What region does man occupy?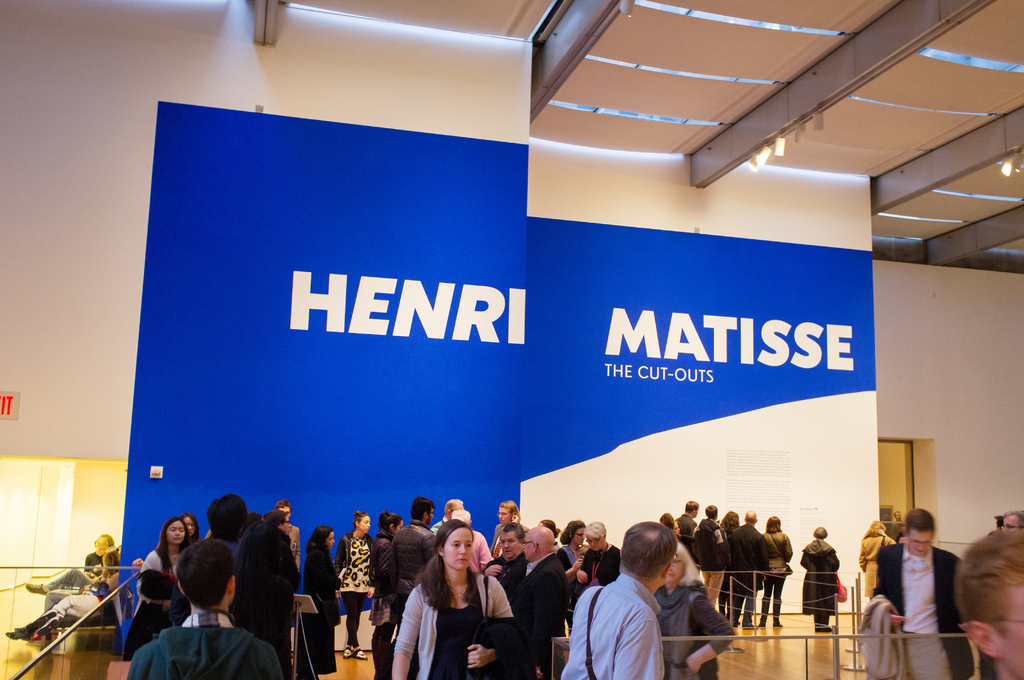
region(677, 498, 700, 537).
